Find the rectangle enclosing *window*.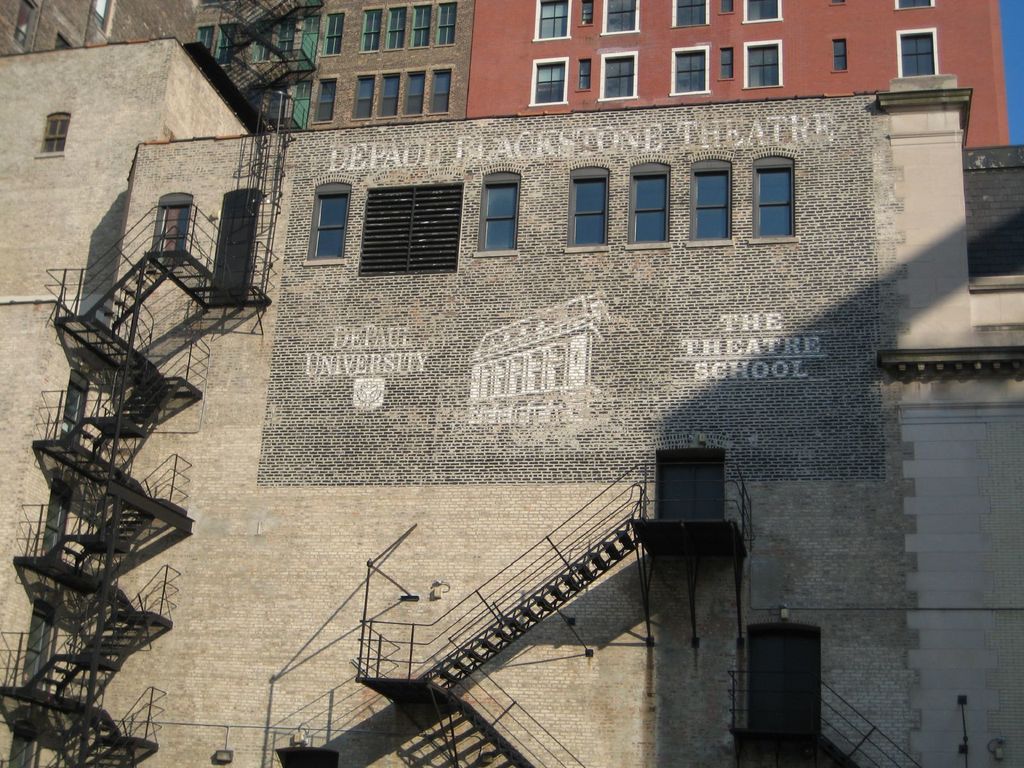
<bbox>753, 152, 799, 240</bbox>.
